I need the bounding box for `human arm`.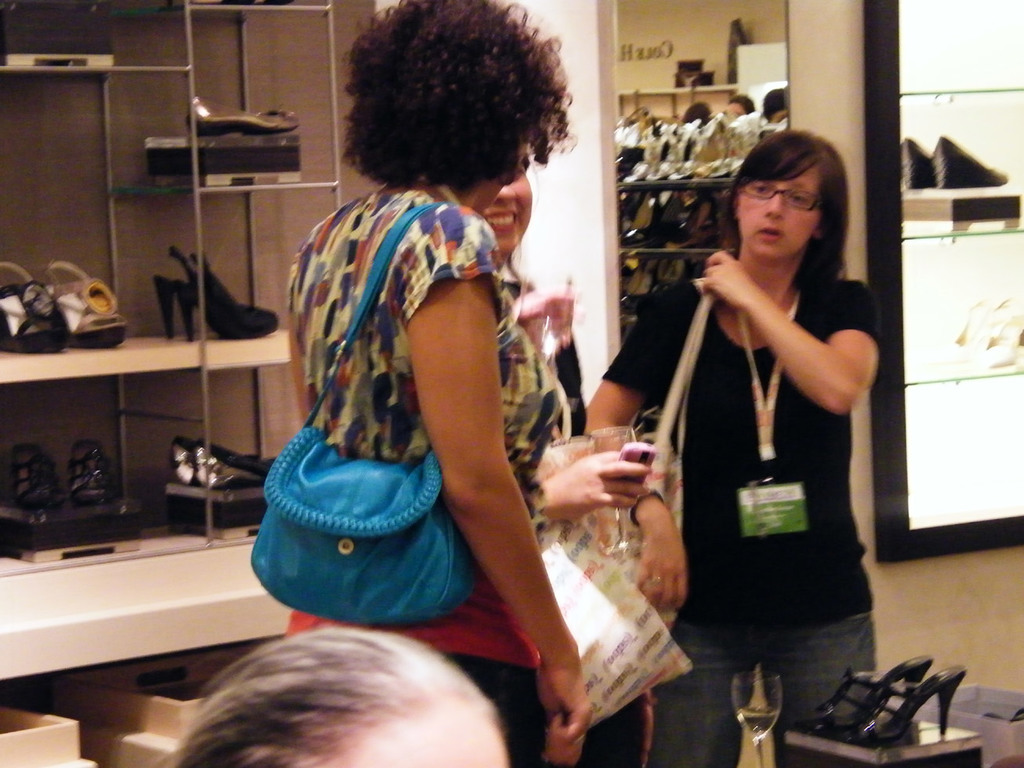
Here it is: <region>406, 202, 605, 746</region>.
